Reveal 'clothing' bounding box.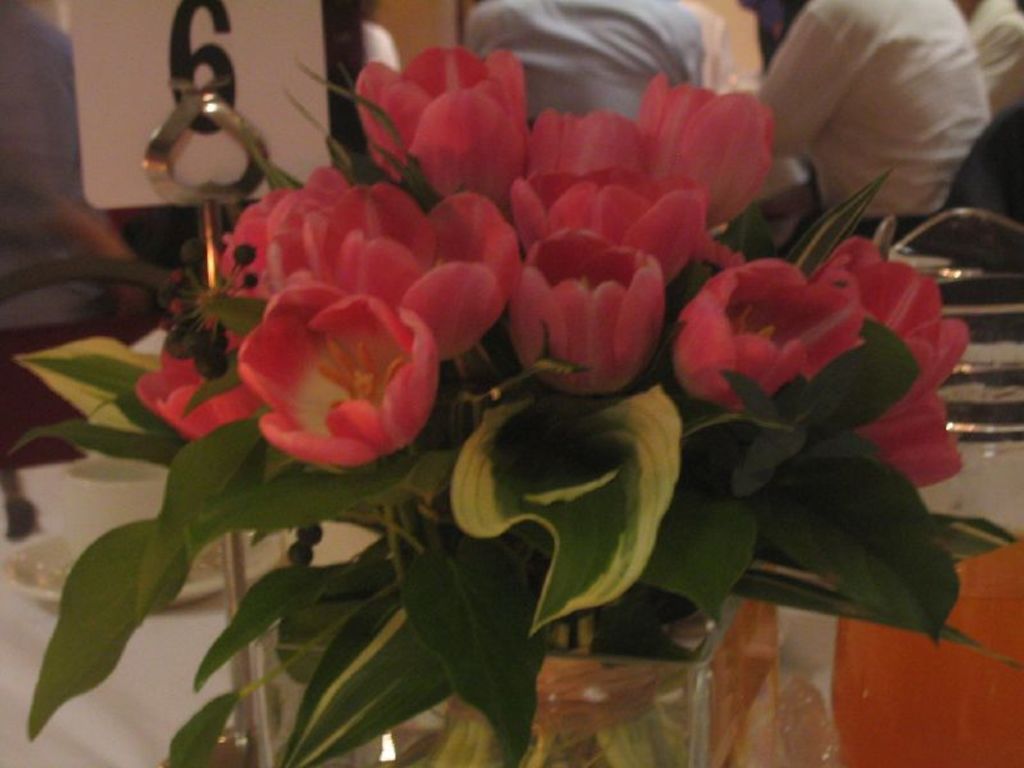
Revealed: (966,0,1023,113).
